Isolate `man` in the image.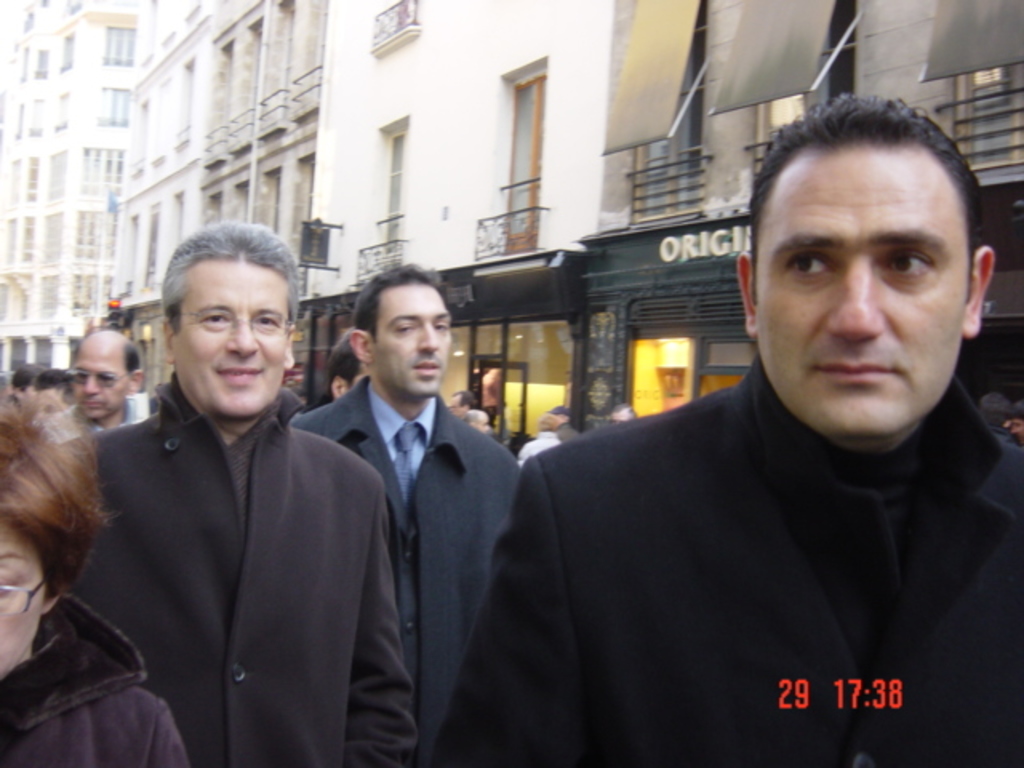
Isolated region: (left=453, top=93, right=1021, bottom=747).
